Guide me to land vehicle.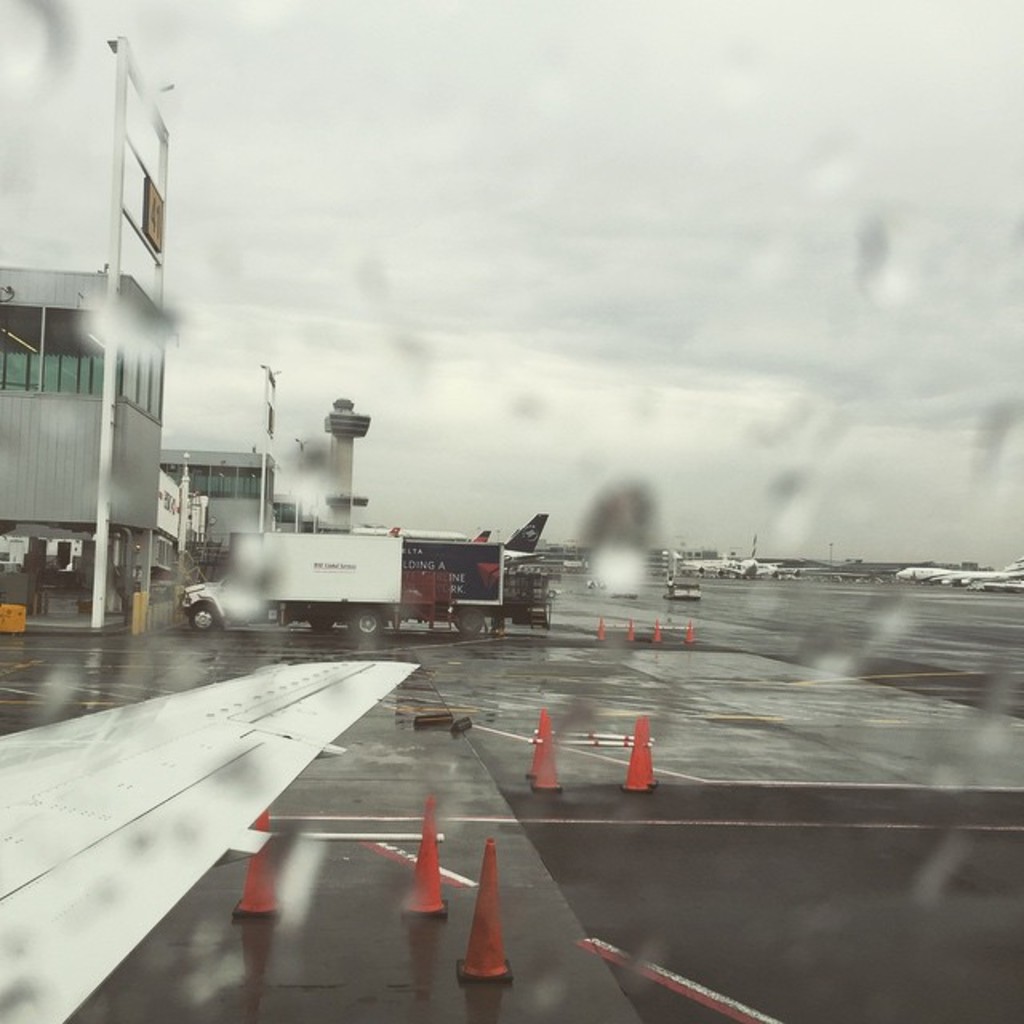
Guidance: (x1=403, y1=534, x2=520, y2=635).
